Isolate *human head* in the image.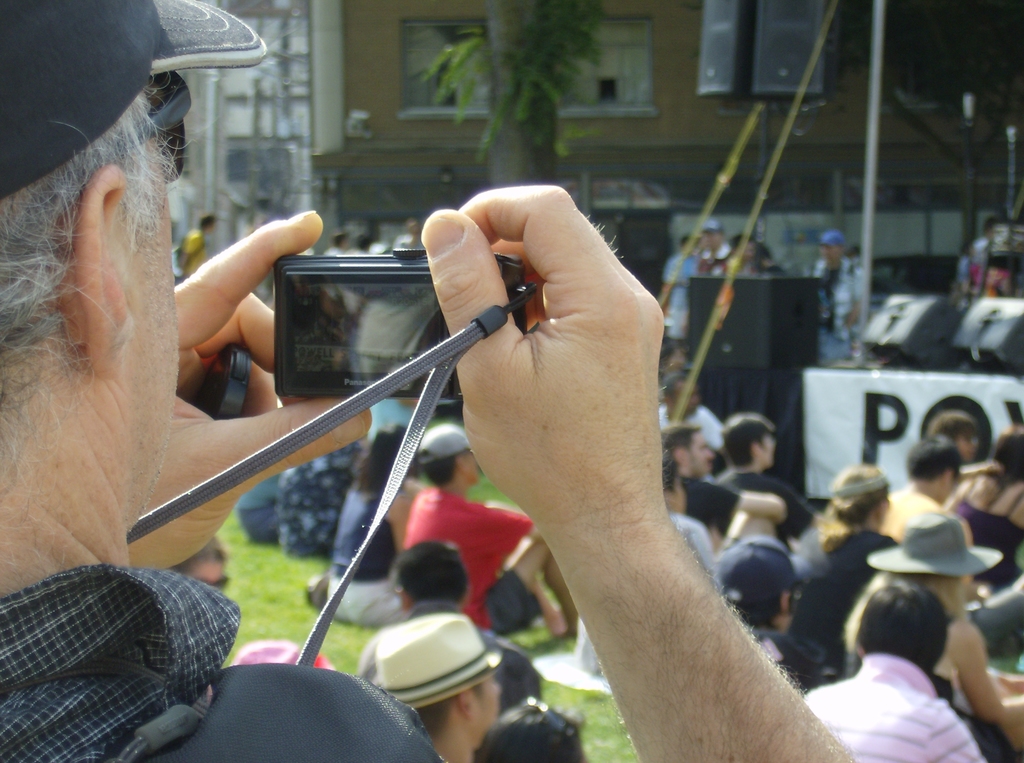
Isolated region: locate(0, 0, 271, 533).
